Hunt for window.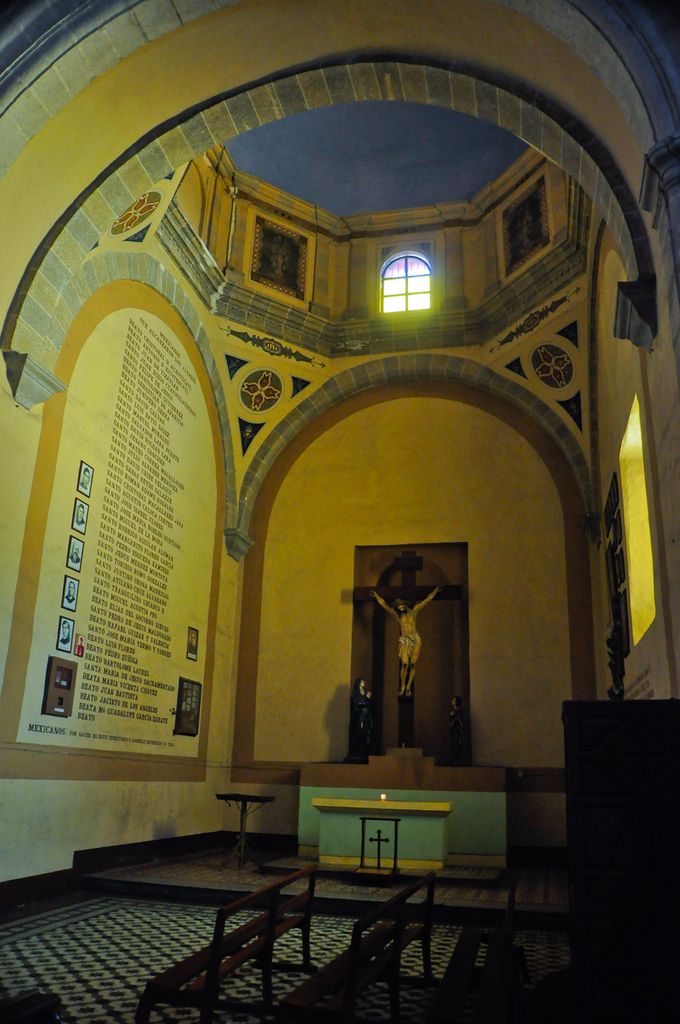
Hunted down at bbox=[617, 399, 657, 642].
